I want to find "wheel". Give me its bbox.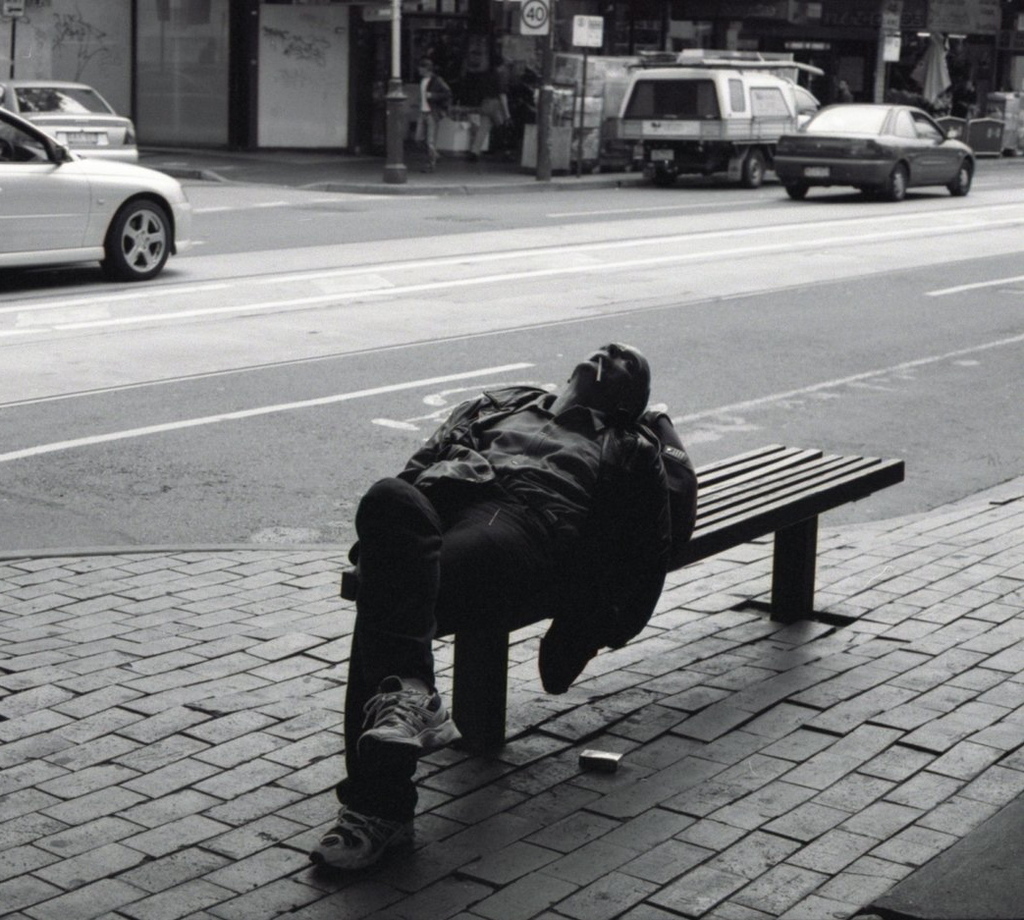
BBox(90, 189, 173, 284).
